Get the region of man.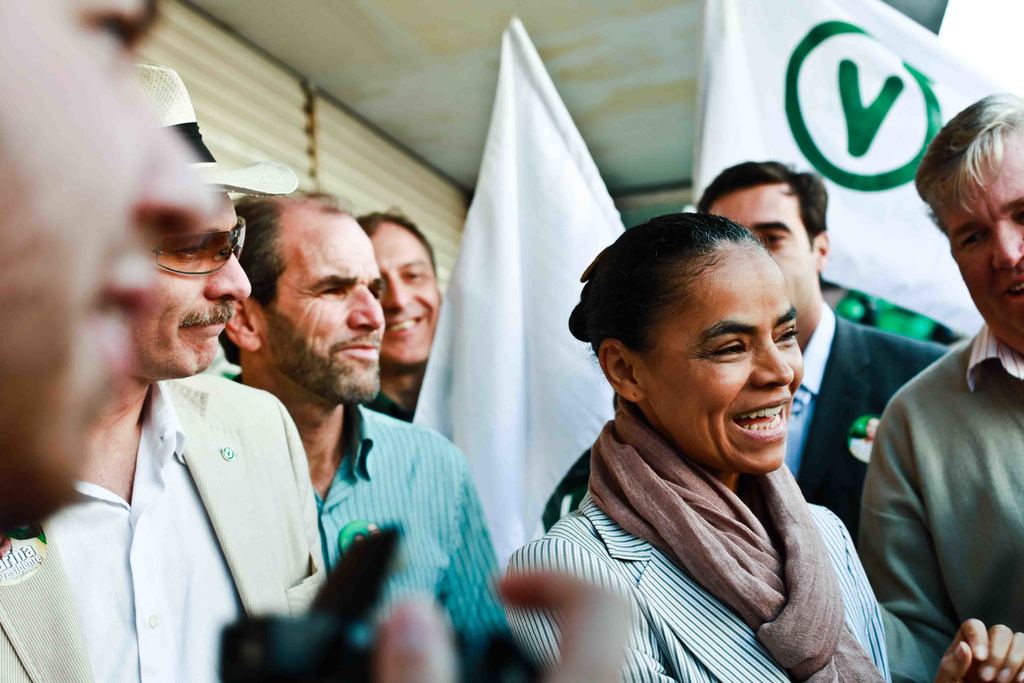
box(230, 187, 518, 682).
